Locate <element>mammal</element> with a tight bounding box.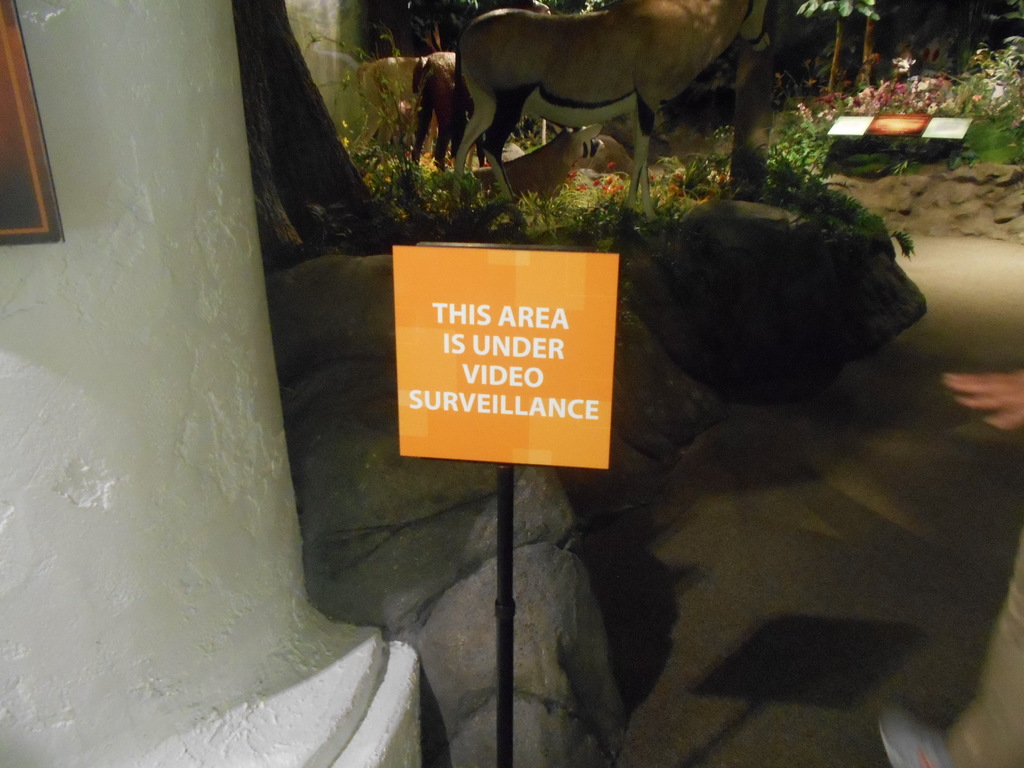
bbox(410, 47, 484, 164).
